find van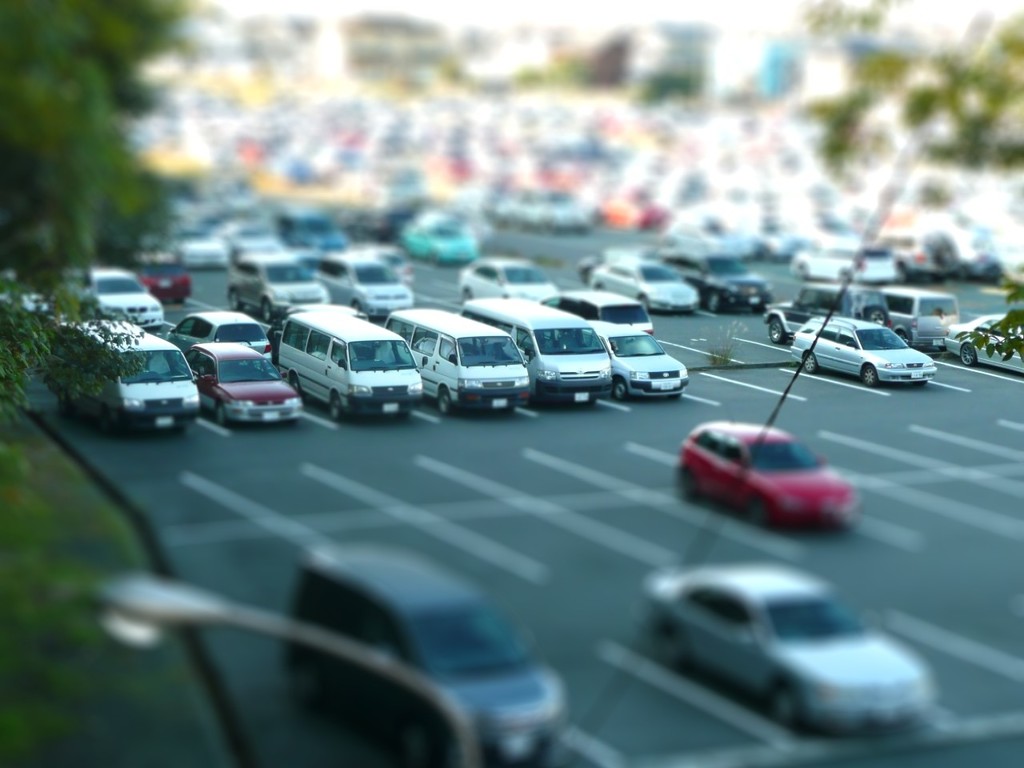
381, 310, 531, 415
